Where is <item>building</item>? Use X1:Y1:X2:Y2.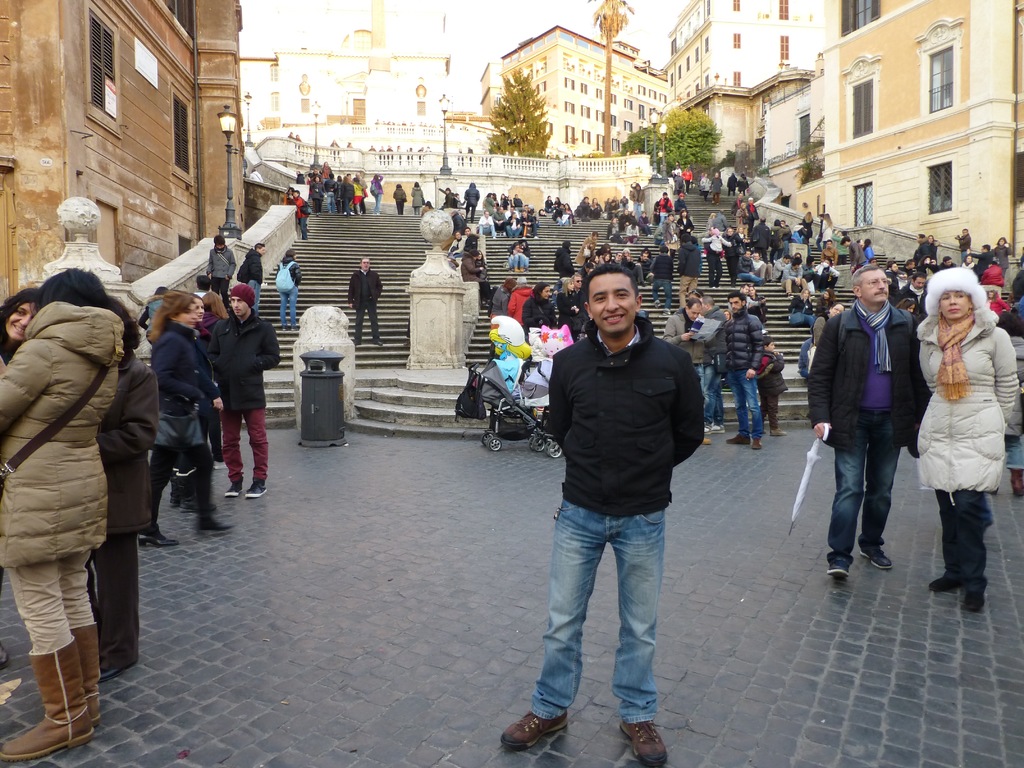
234:2:453:166.
